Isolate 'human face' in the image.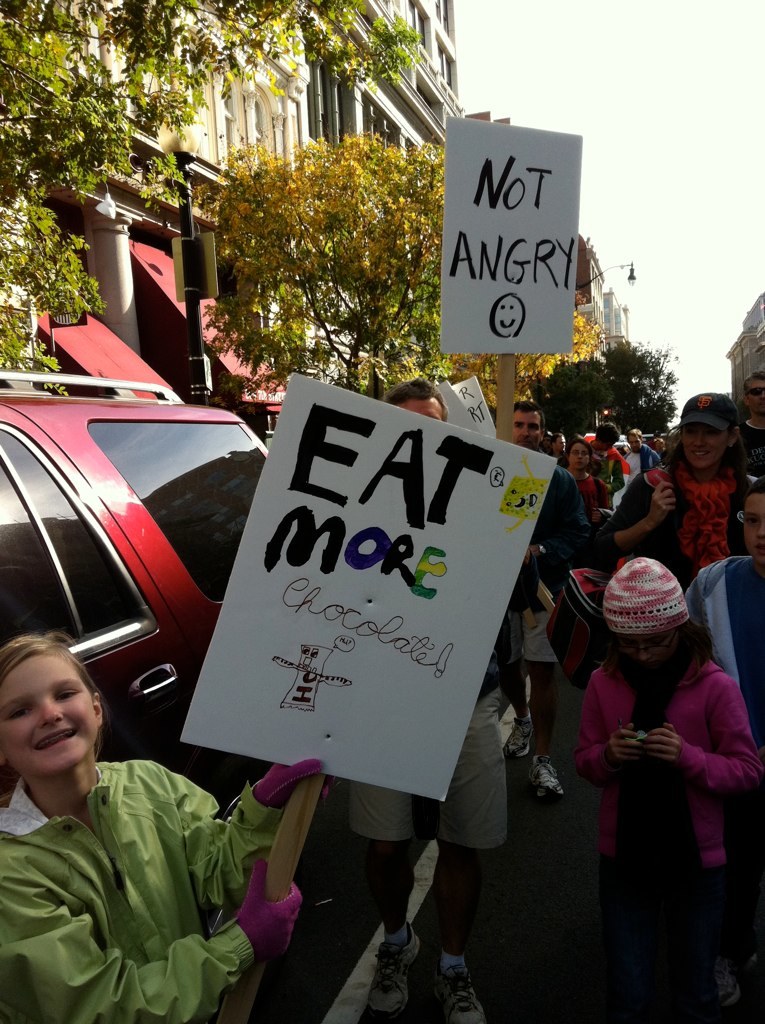
Isolated region: <region>394, 393, 442, 419</region>.
